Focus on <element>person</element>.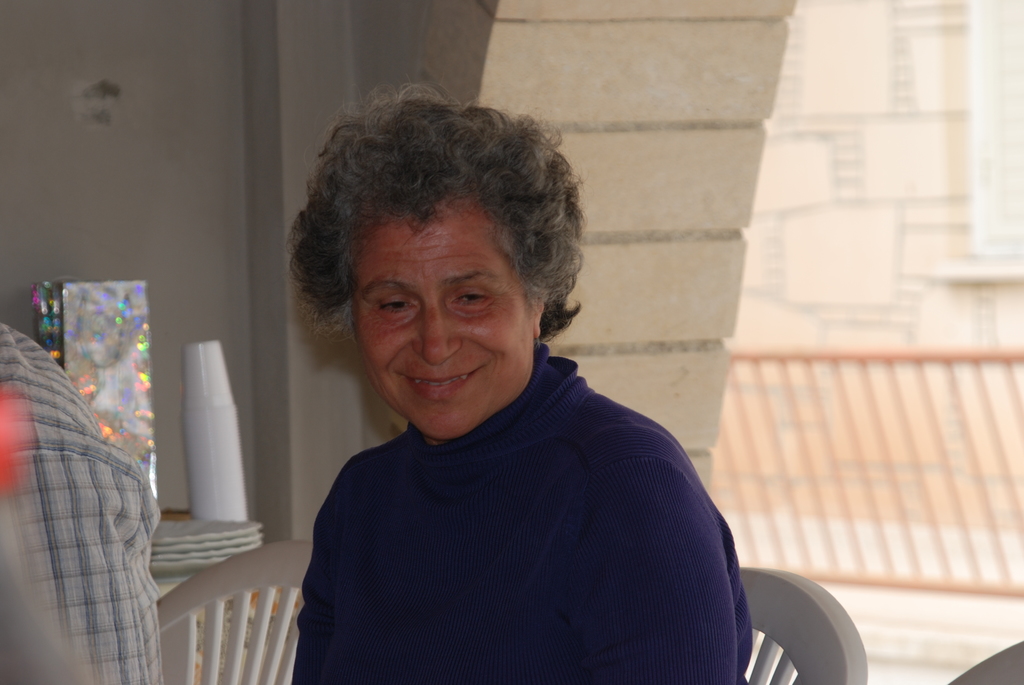
Focused at l=258, t=61, r=770, b=666.
